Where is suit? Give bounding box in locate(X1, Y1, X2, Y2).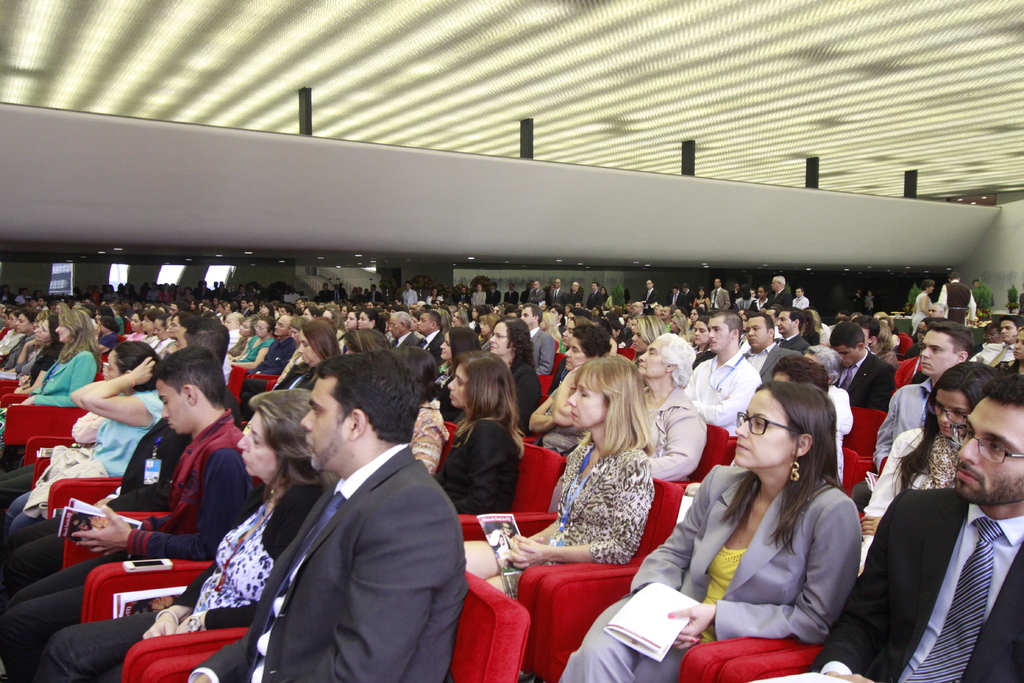
locate(530, 325, 554, 378).
